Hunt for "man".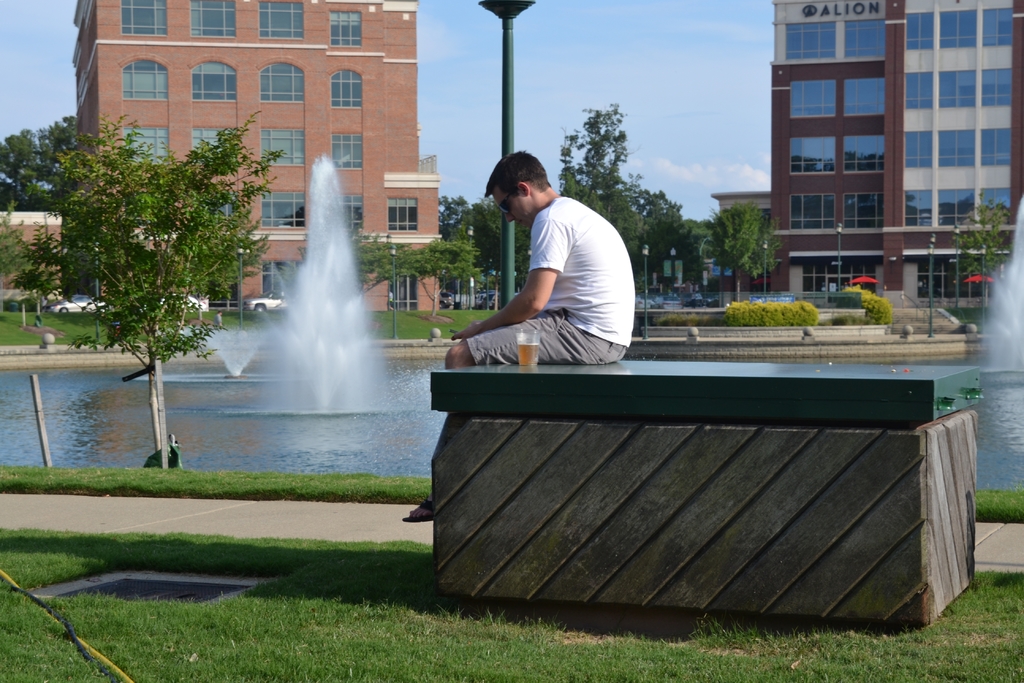
Hunted down at Rect(397, 147, 634, 522).
